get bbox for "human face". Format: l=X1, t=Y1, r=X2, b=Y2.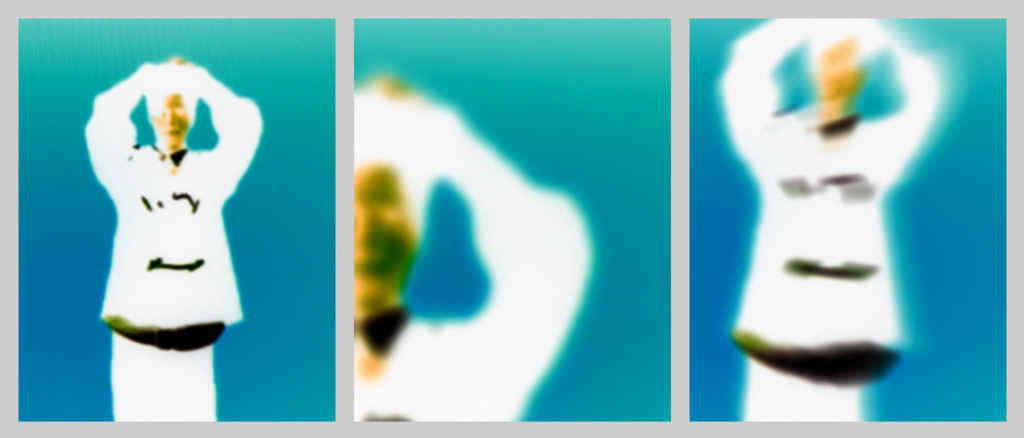
l=349, t=160, r=418, b=286.
